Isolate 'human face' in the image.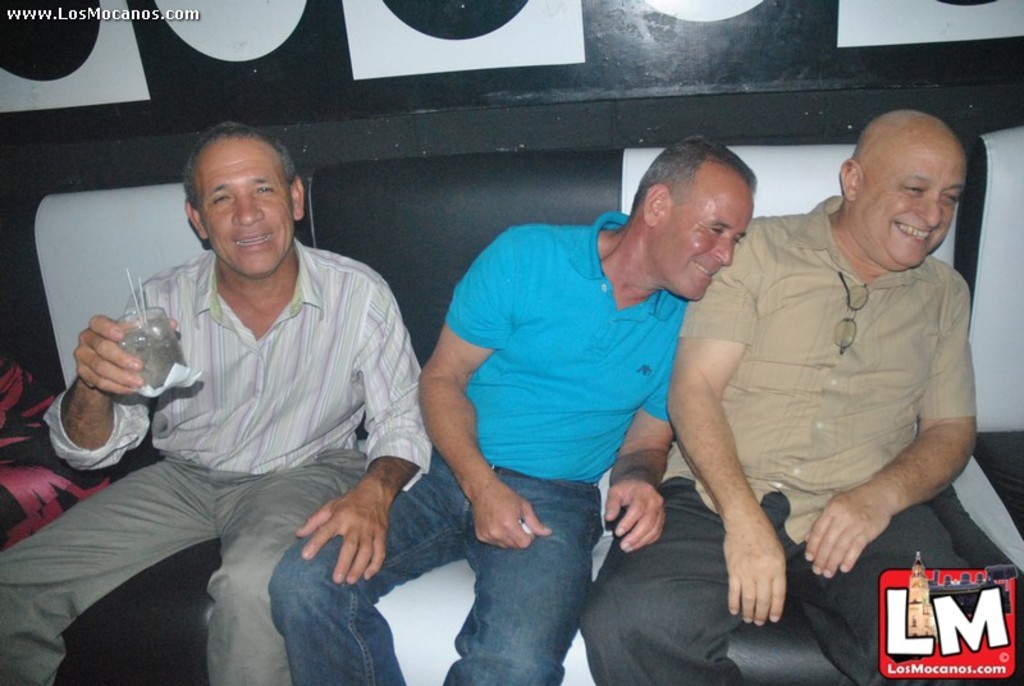
Isolated region: 658 177 750 301.
